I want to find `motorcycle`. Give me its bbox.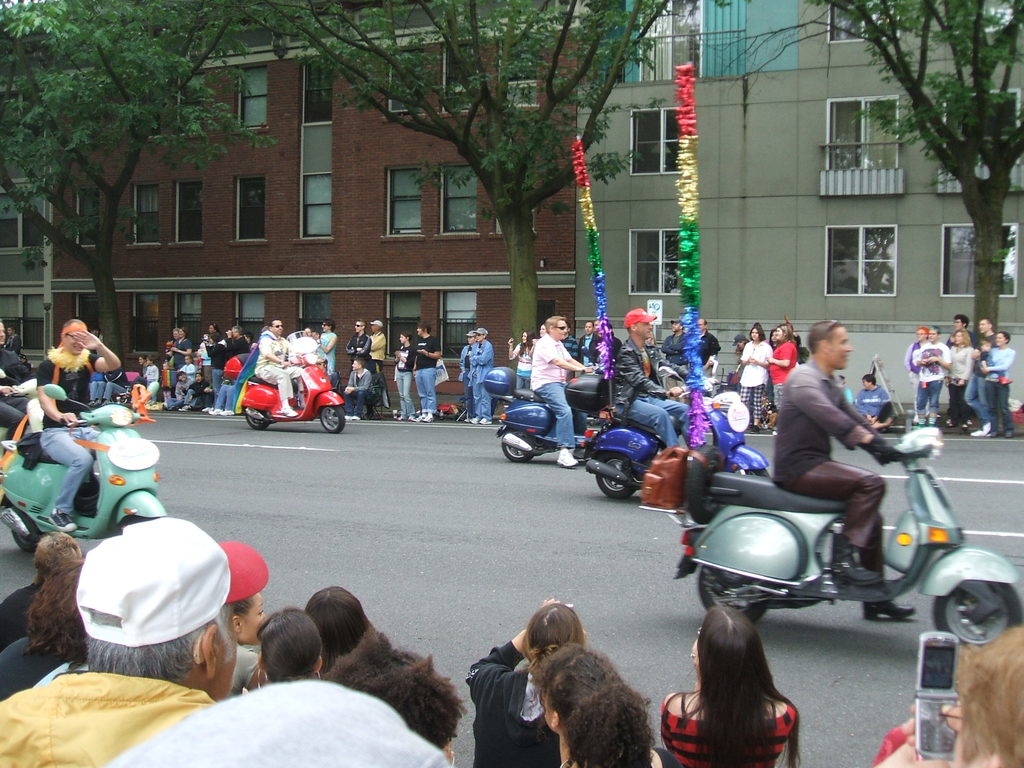
x1=582, y1=362, x2=781, y2=501.
